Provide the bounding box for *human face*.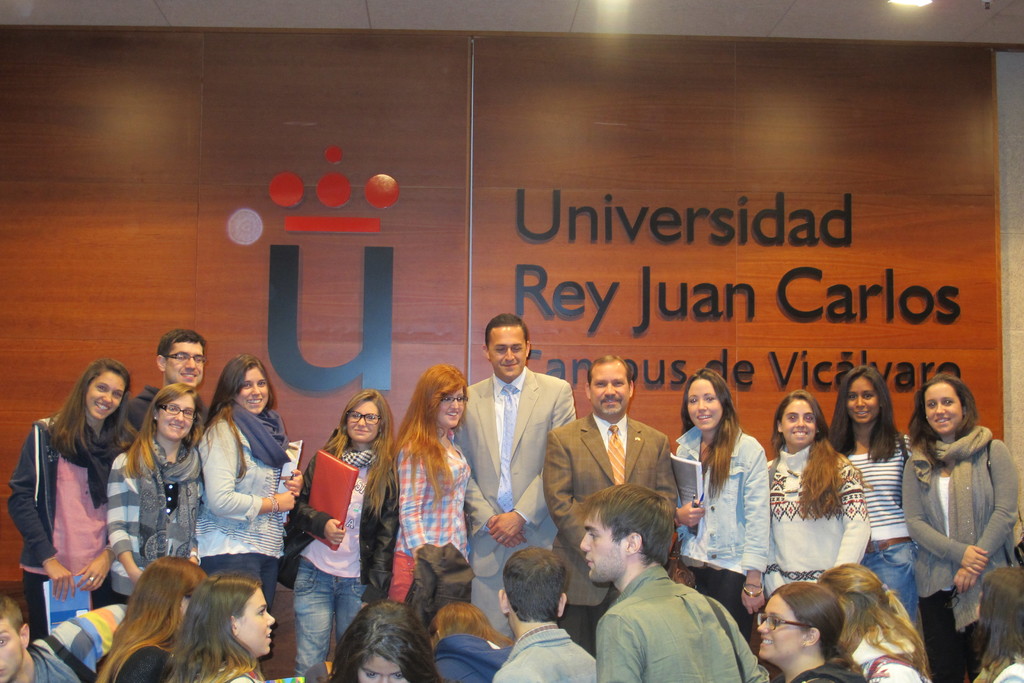
rect(356, 652, 406, 682).
